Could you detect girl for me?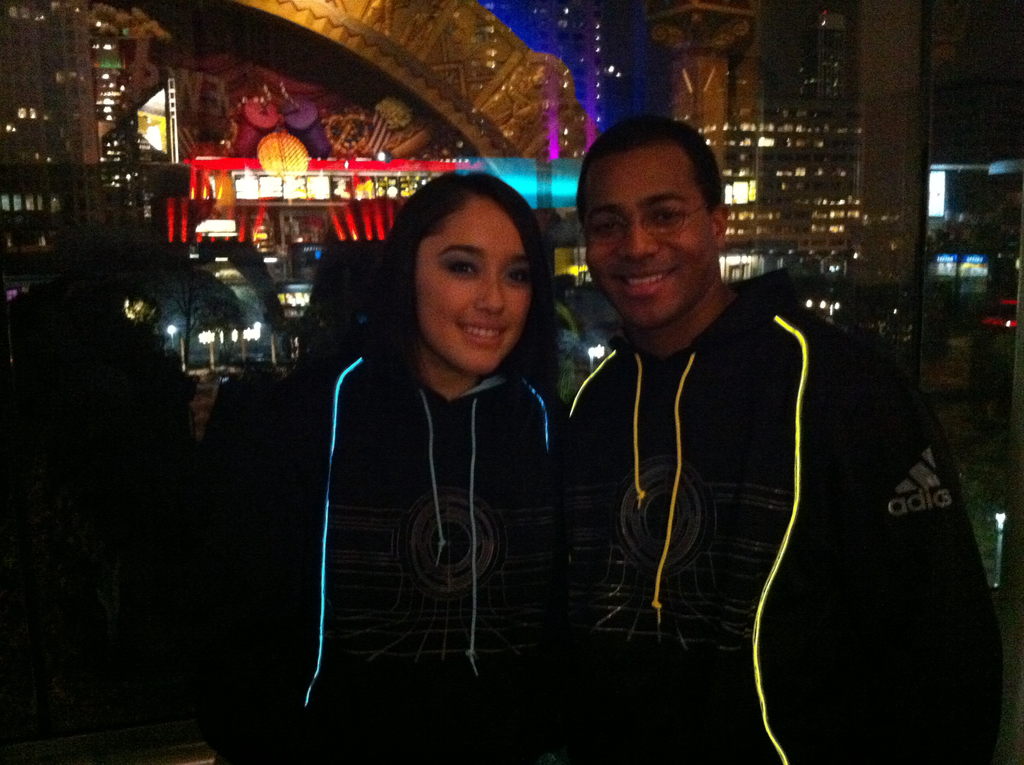
Detection result: 276/171/579/764.
